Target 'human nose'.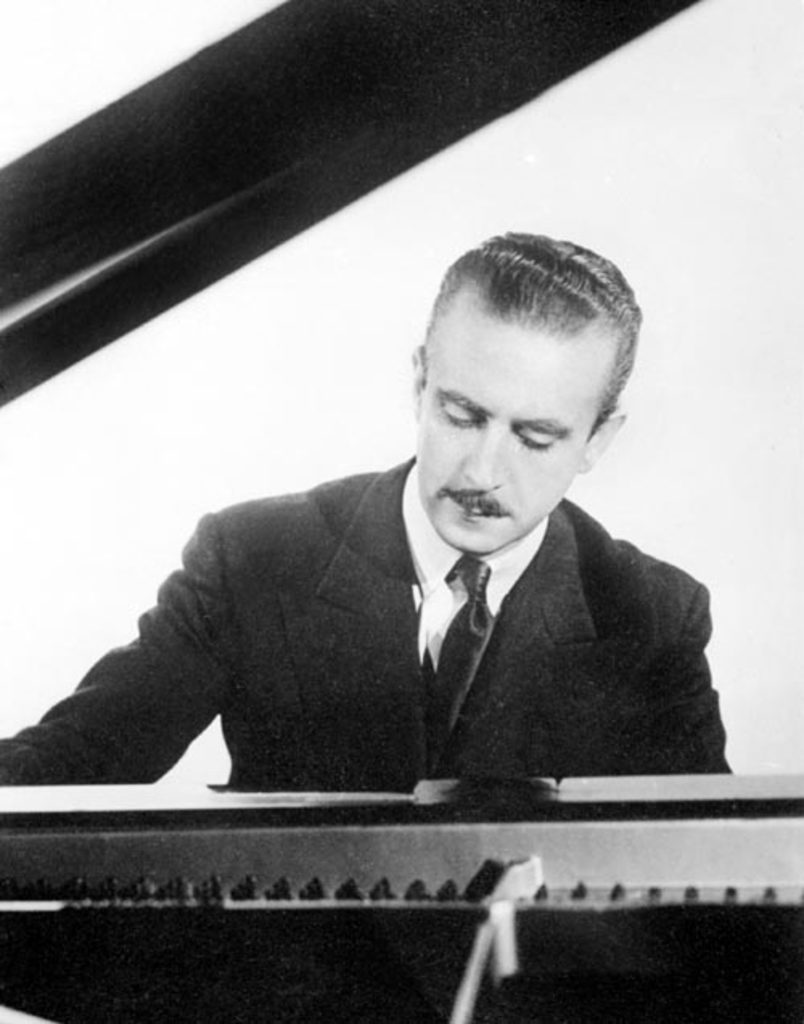
Target region: [463,421,507,492].
